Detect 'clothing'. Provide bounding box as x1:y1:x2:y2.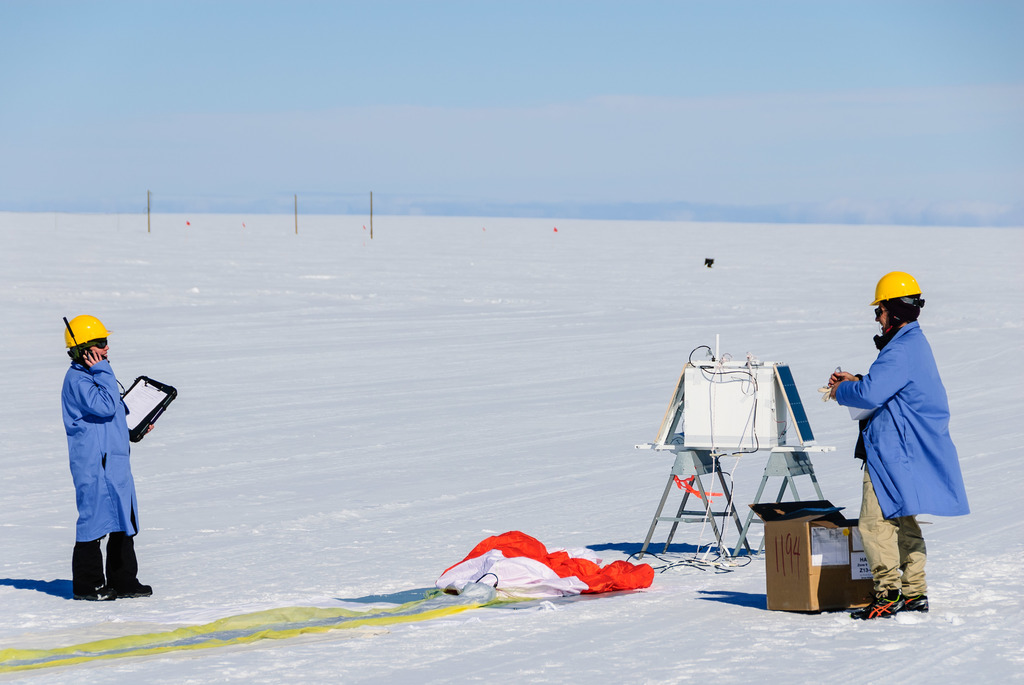
838:314:966:543.
